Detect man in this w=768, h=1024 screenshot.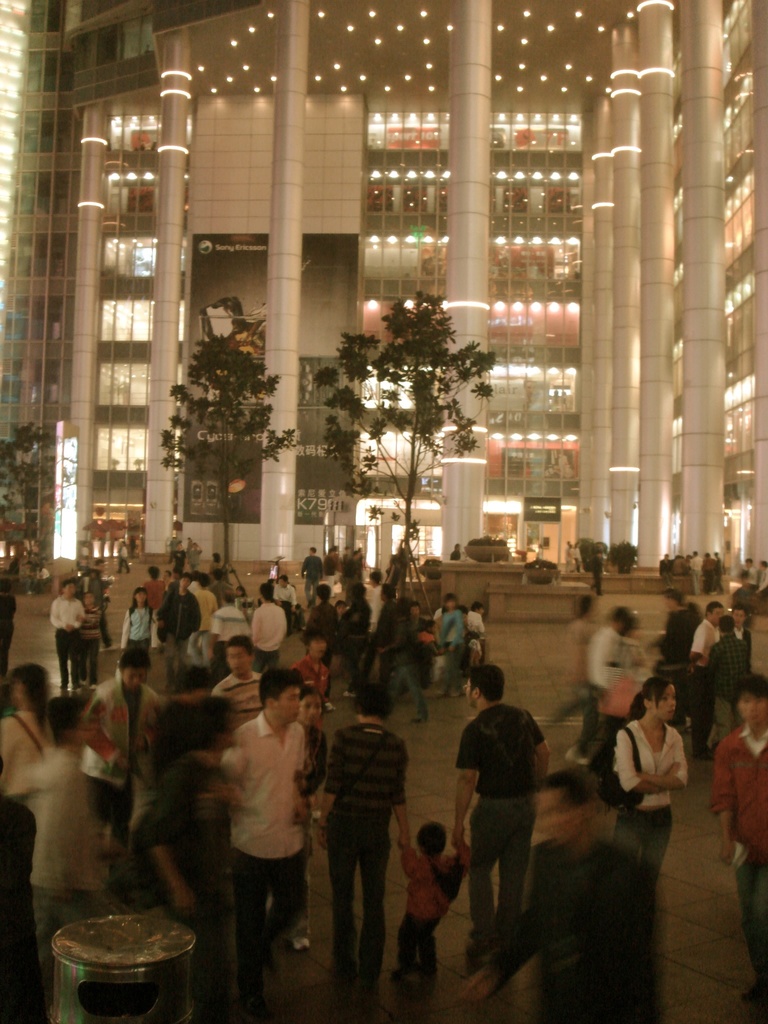
Detection: locate(537, 591, 598, 762).
